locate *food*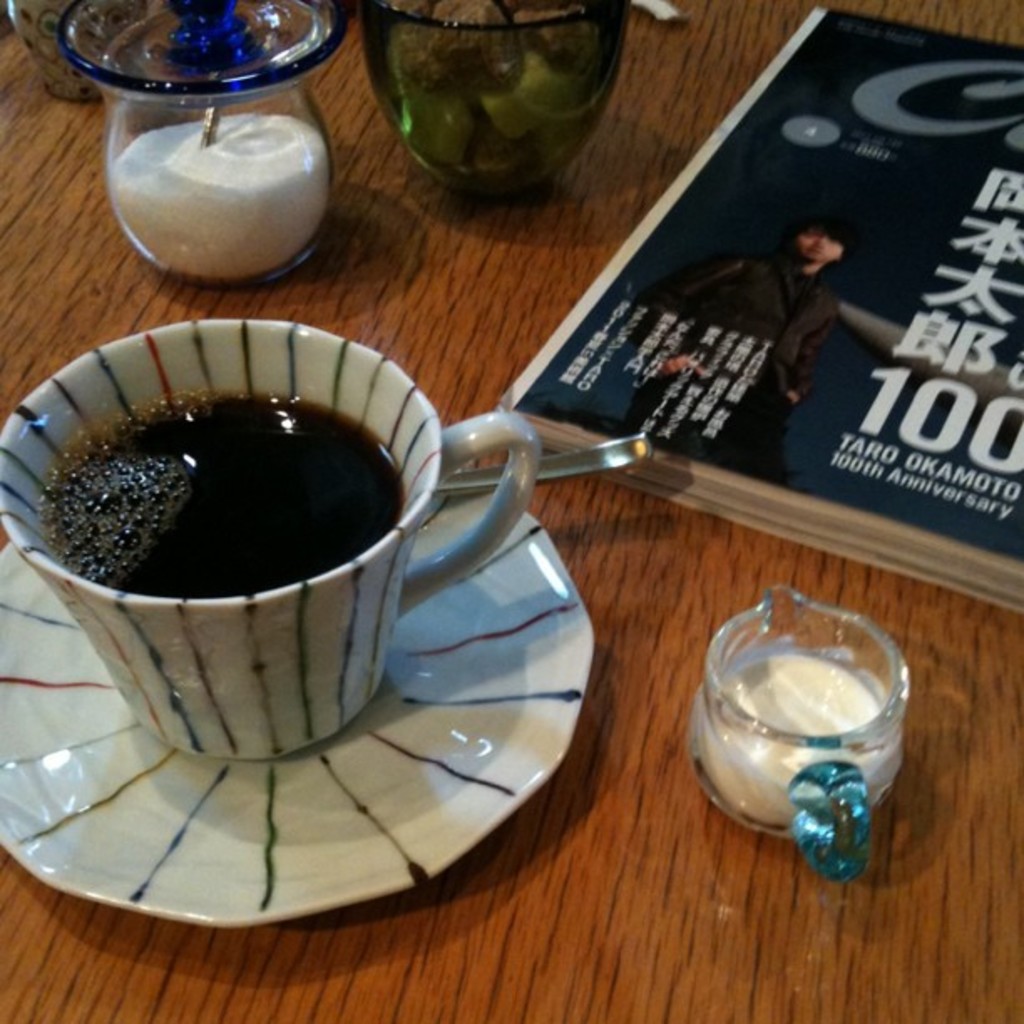
select_region(385, 0, 604, 187)
